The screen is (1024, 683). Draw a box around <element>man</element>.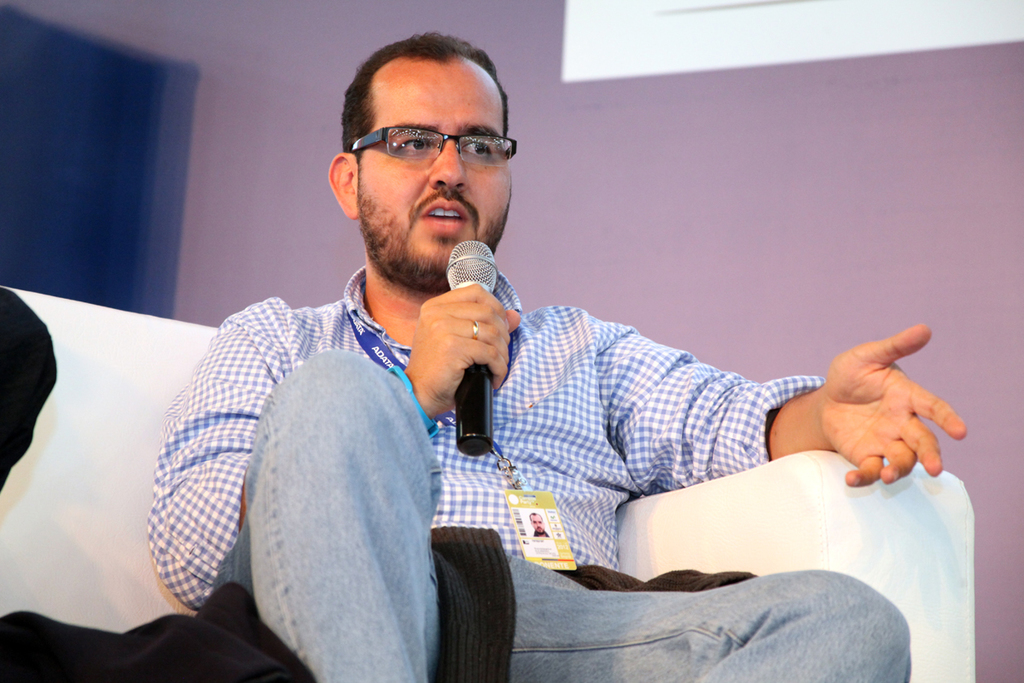
crop(529, 511, 550, 536).
